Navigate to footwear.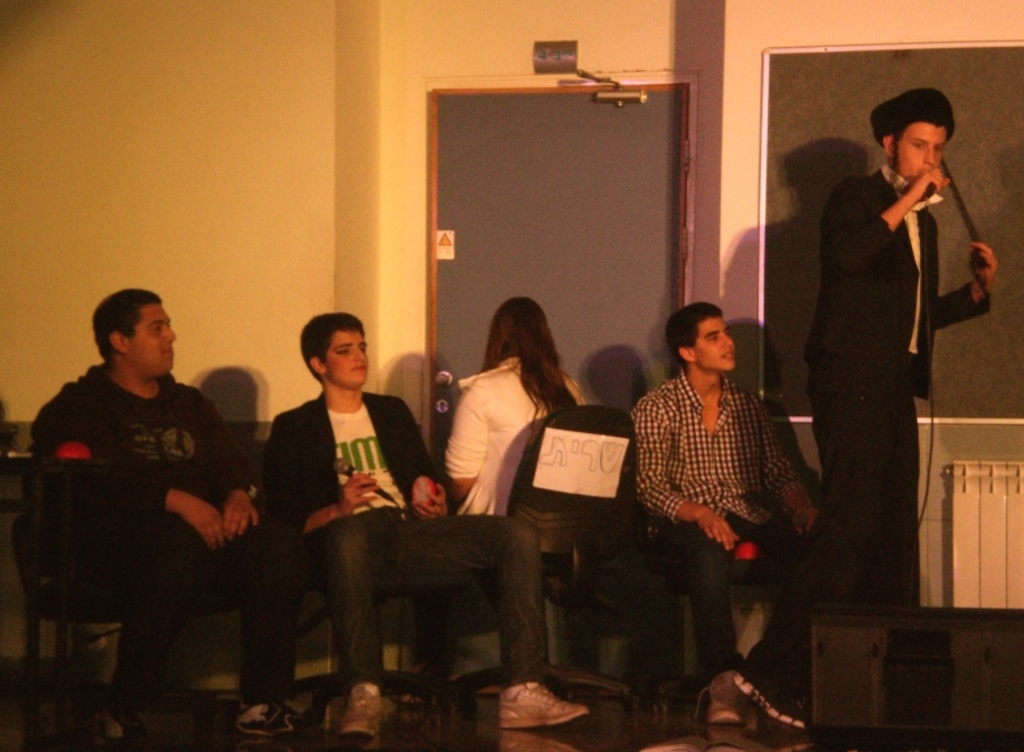
Navigation target: 239:700:311:732.
